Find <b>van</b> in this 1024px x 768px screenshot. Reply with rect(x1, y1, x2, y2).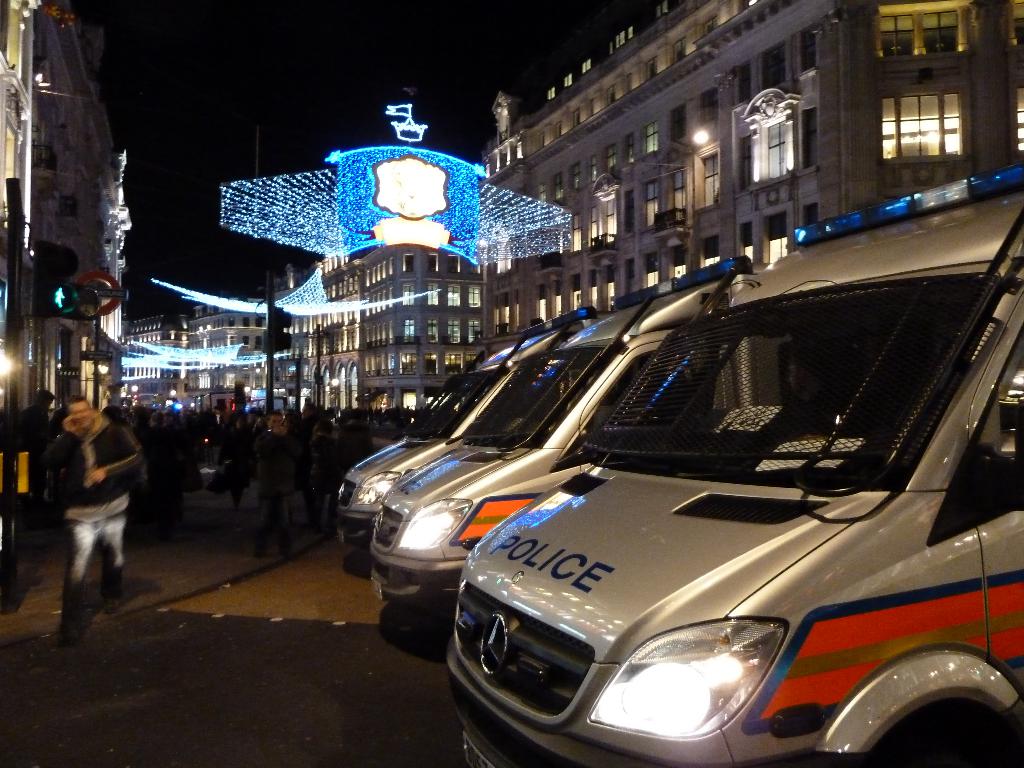
rect(364, 254, 773, 620).
